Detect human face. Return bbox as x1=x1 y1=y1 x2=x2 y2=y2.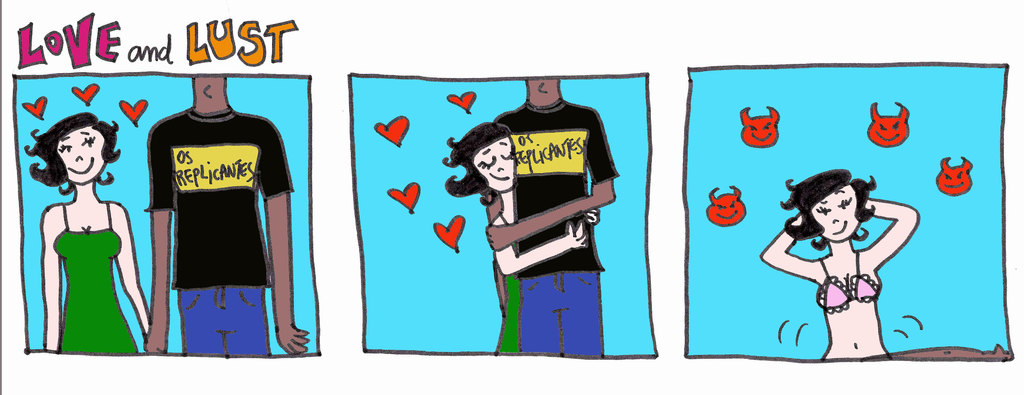
x1=474 y1=138 x2=519 y2=193.
